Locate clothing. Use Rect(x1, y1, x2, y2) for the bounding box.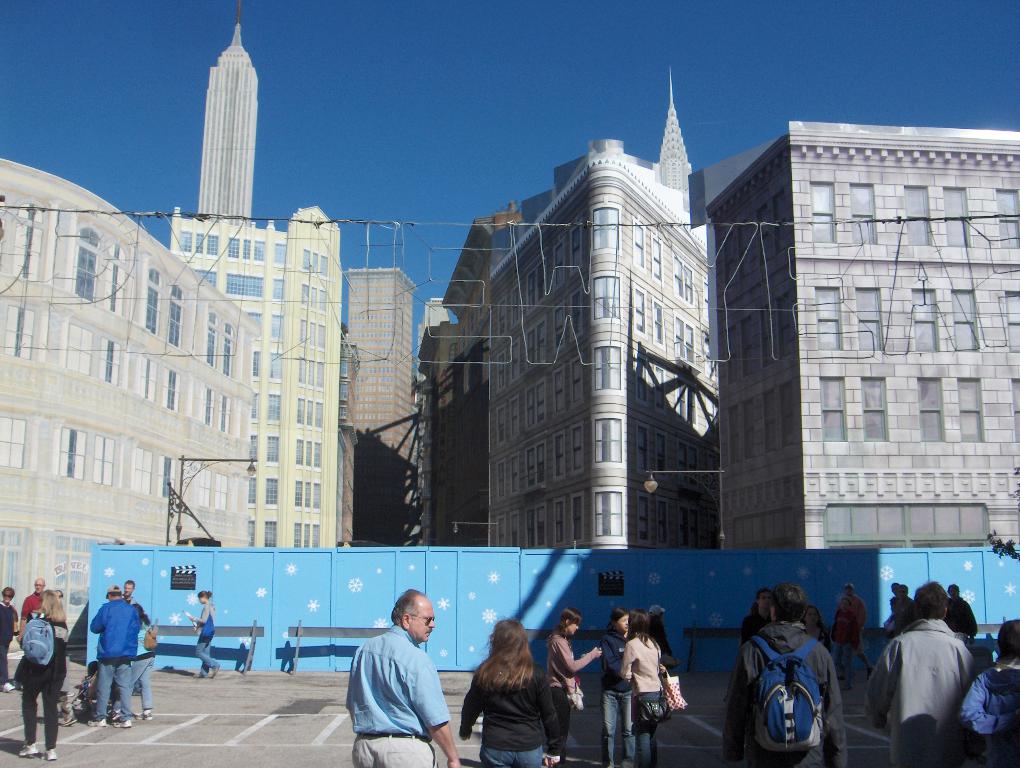
Rect(602, 627, 637, 767).
